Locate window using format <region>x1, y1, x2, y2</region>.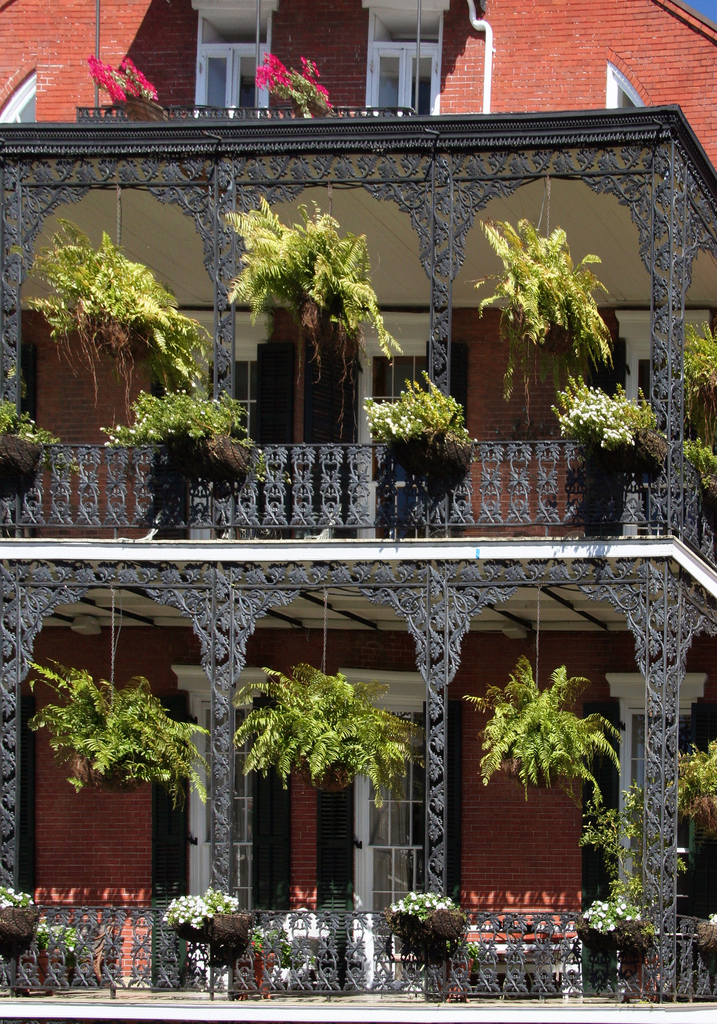
<region>372, 42, 440, 125</region>.
